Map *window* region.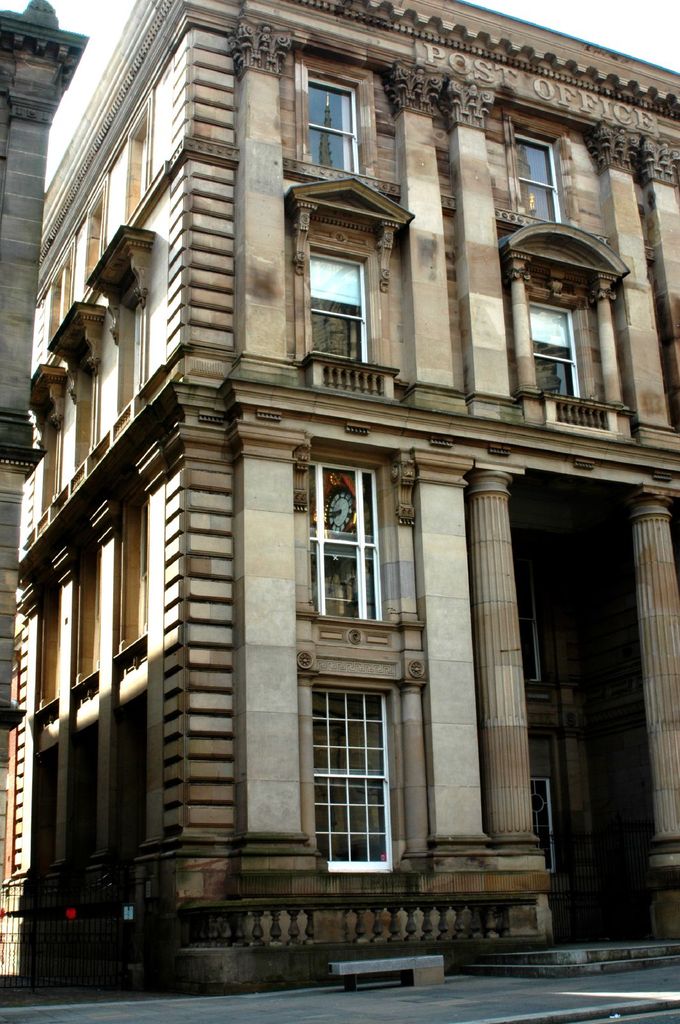
Mapped to select_region(306, 72, 365, 180).
